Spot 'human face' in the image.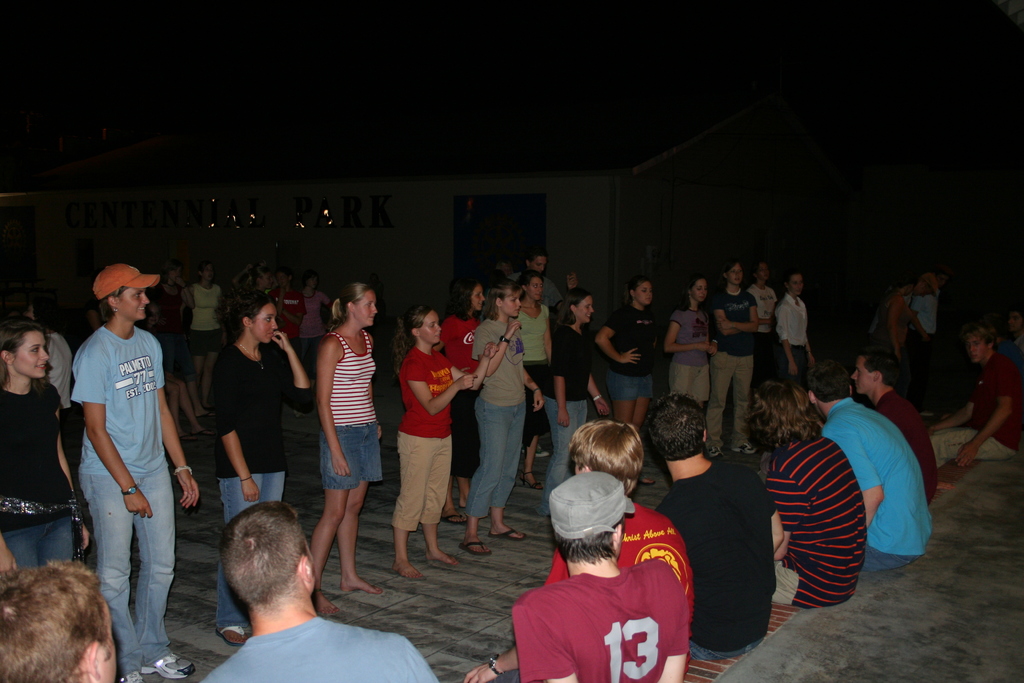
'human face' found at [502,292,520,316].
